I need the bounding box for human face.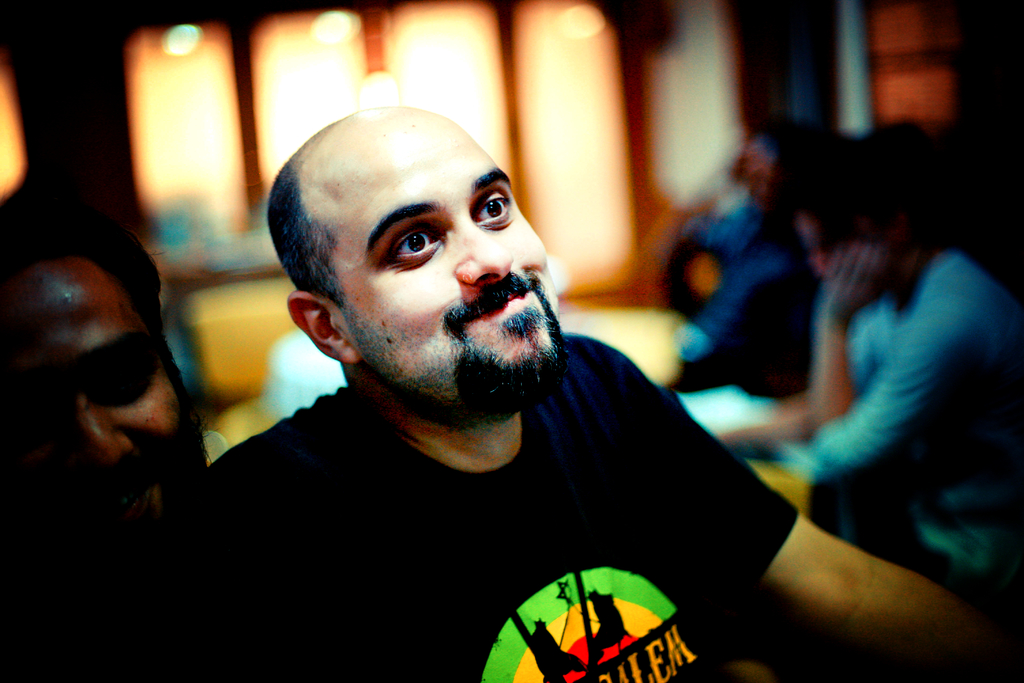
Here it is: (342, 115, 556, 409).
